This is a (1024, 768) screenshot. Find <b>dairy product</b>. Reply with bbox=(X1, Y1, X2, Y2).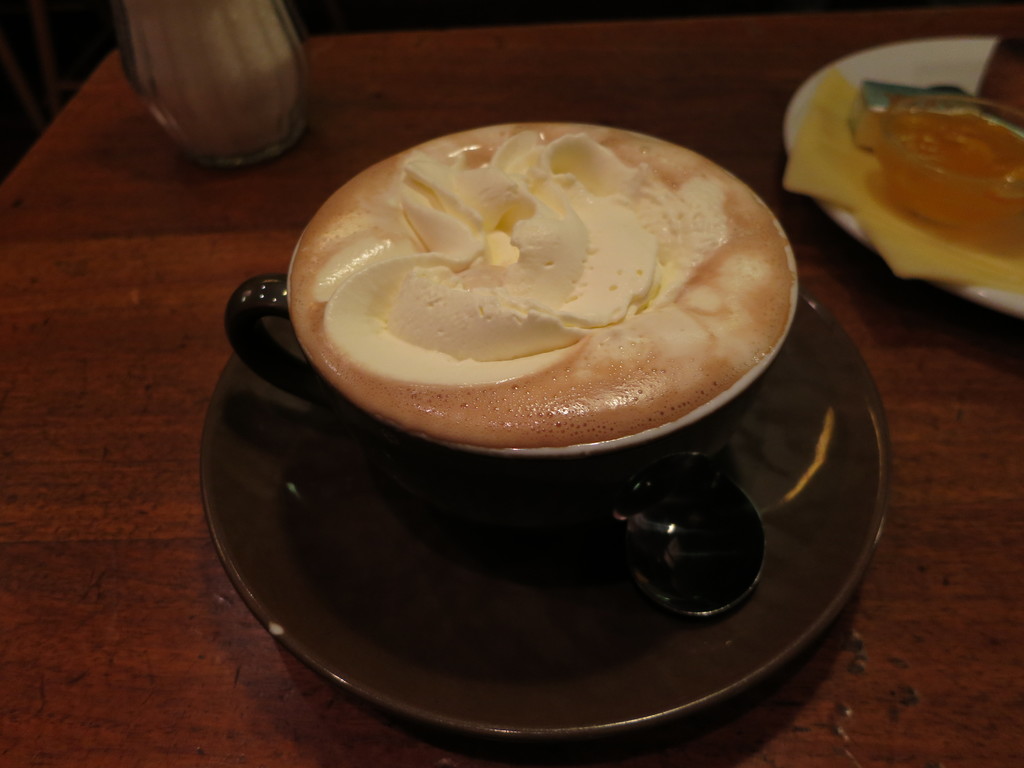
bbox=(790, 77, 1023, 284).
